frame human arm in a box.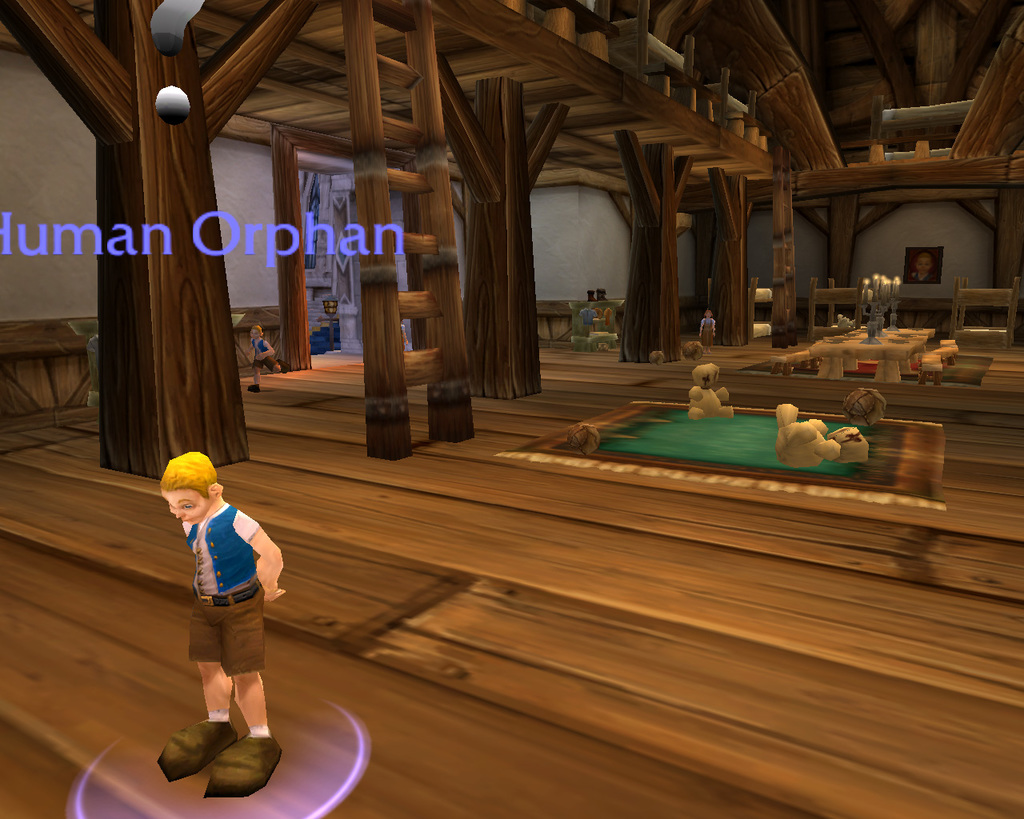
235,513,282,600.
